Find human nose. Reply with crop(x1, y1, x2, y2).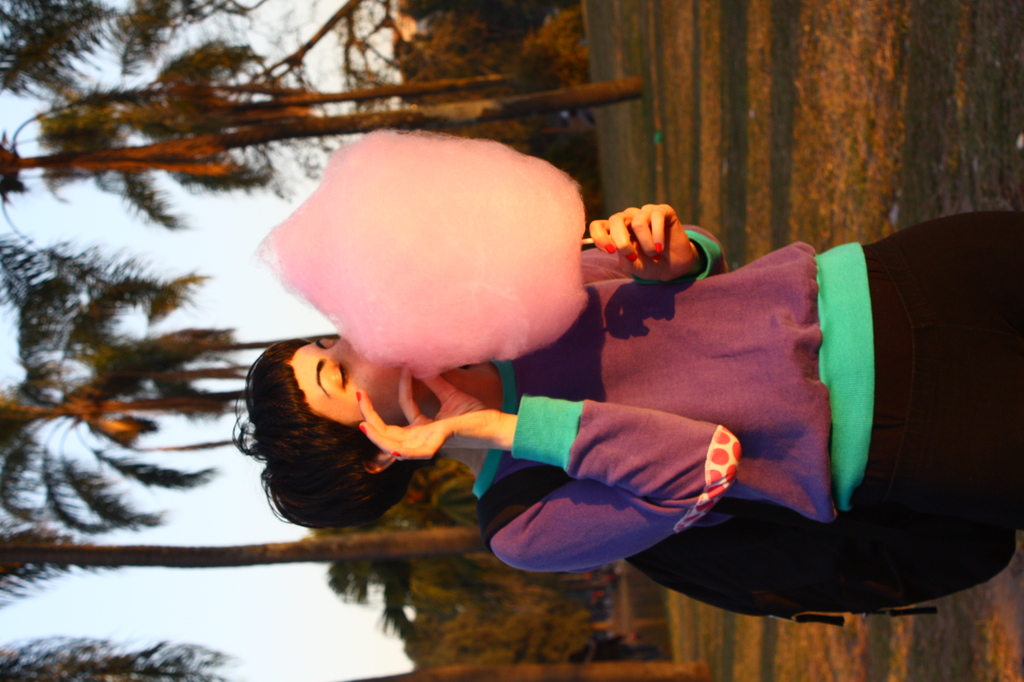
crop(328, 338, 350, 355).
